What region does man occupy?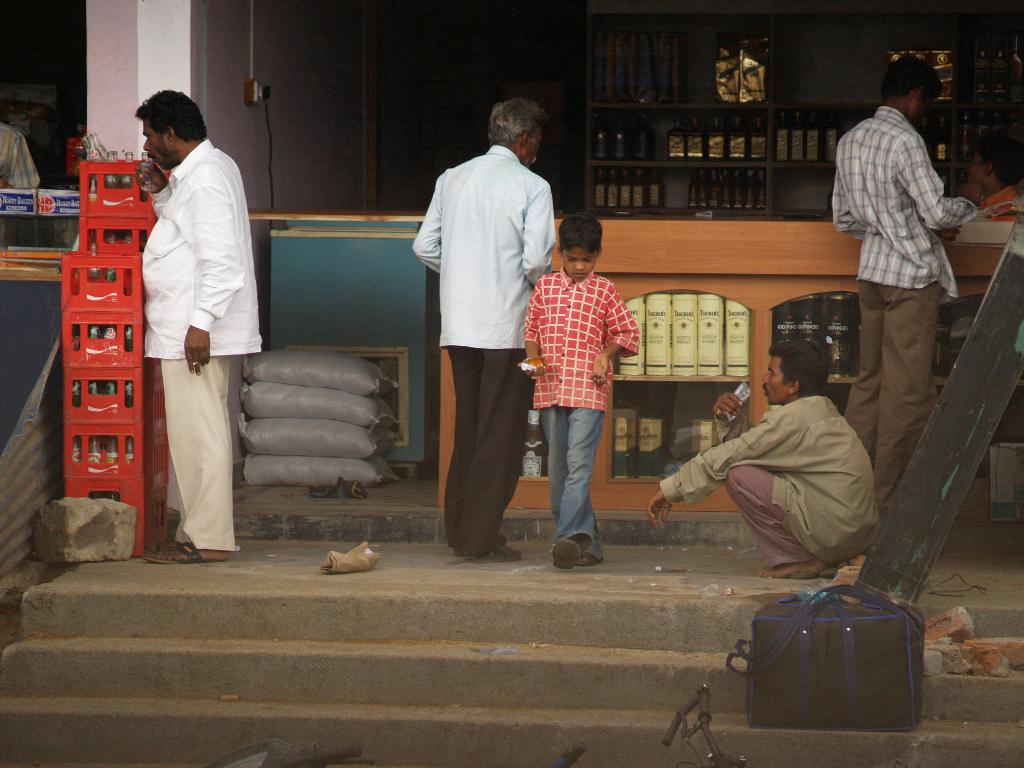
{"left": 828, "top": 49, "right": 984, "bottom": 516}.
